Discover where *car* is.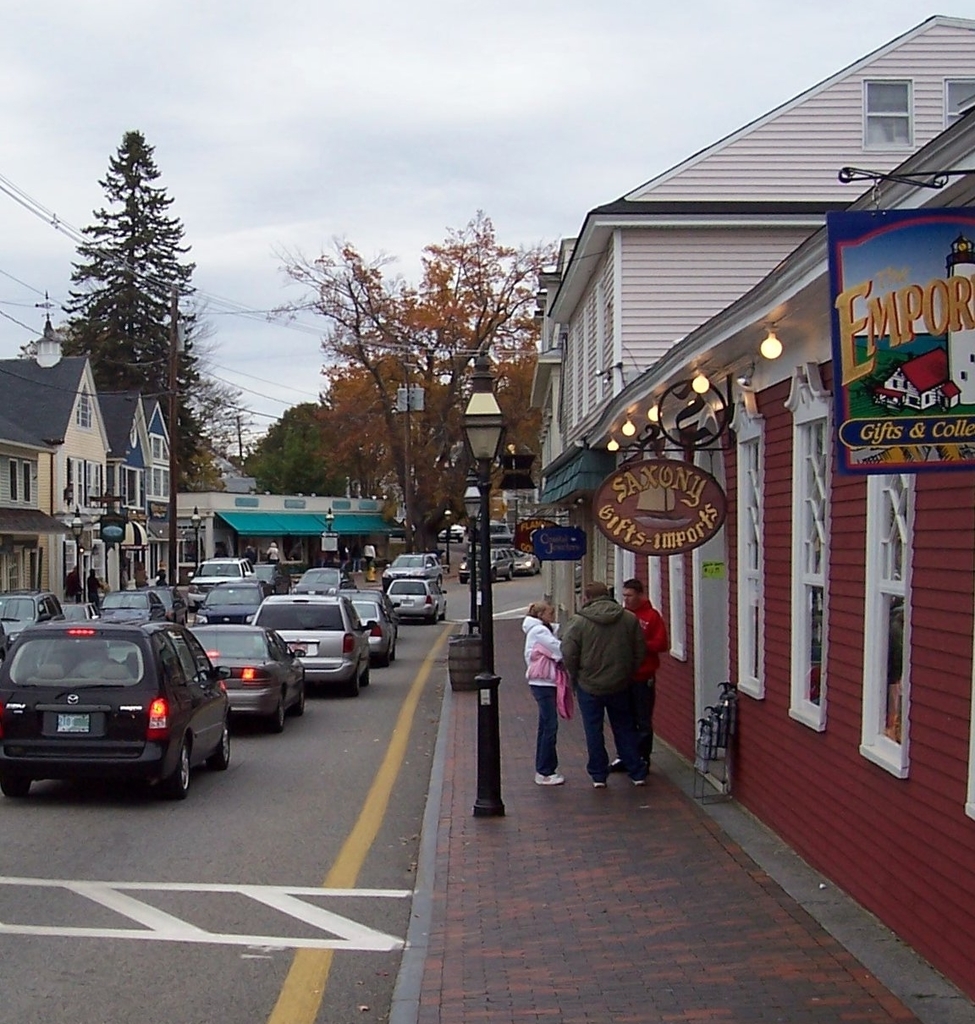
Discovered at (457,545,511,587).
